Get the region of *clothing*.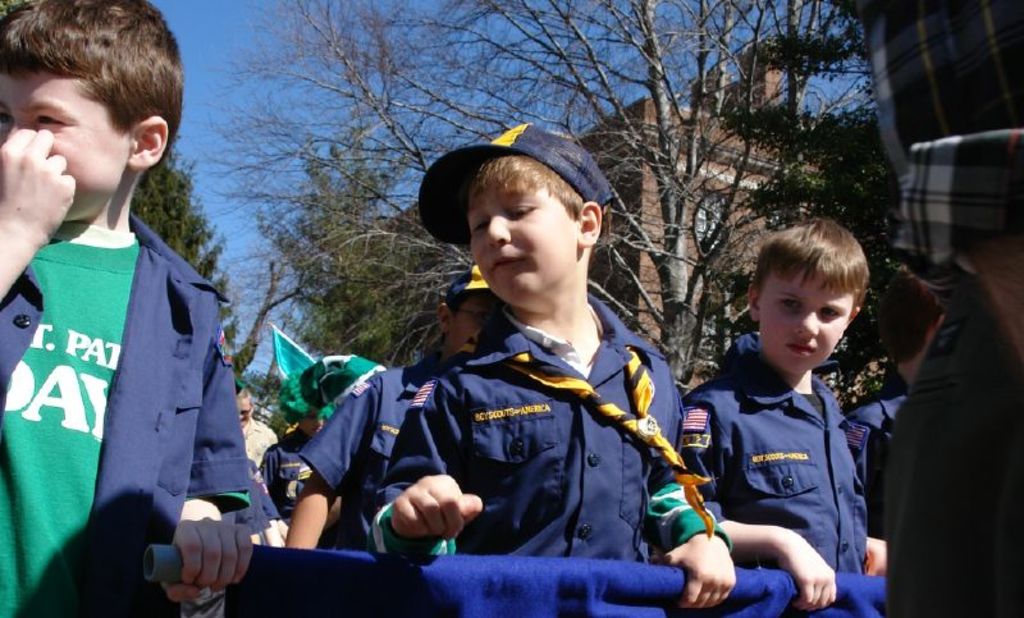
bbox=[677, 334, 872, 578].
